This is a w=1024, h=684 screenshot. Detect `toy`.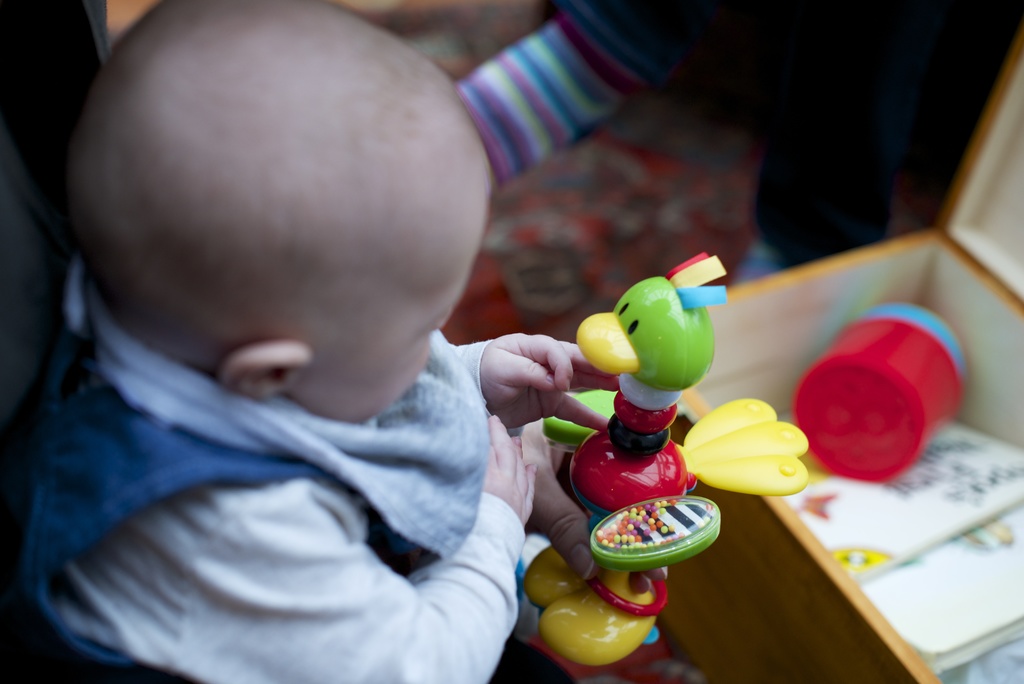
Rect(543, 210, 754, 636).
